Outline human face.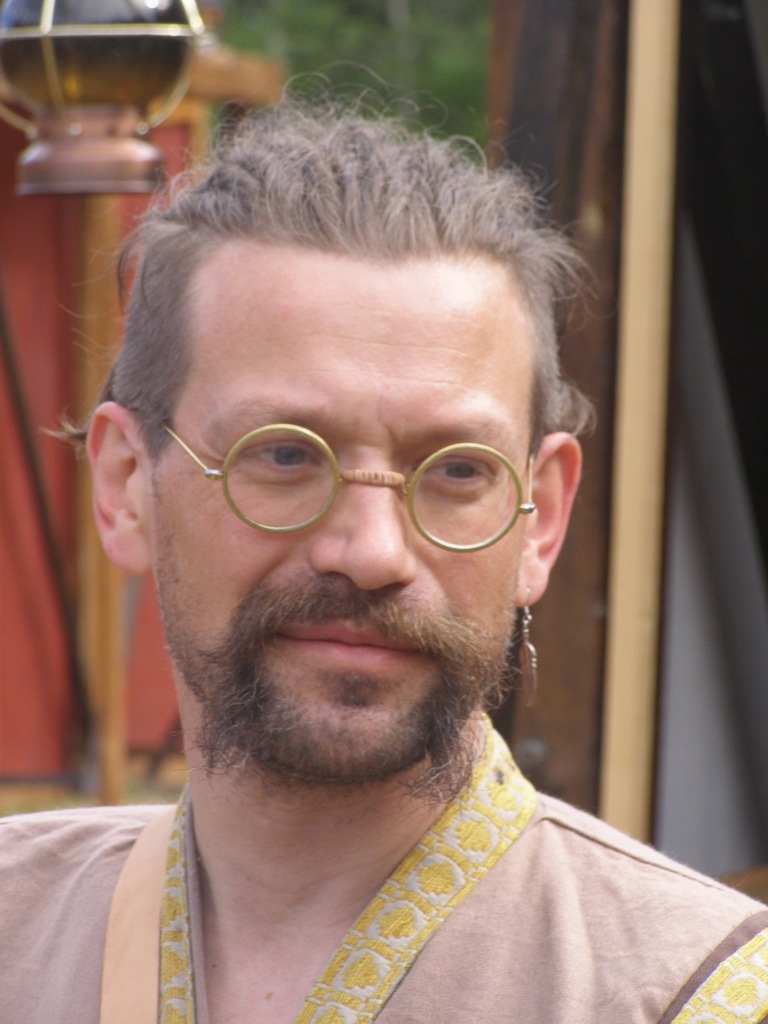
Outline: (152,259,537,777).
